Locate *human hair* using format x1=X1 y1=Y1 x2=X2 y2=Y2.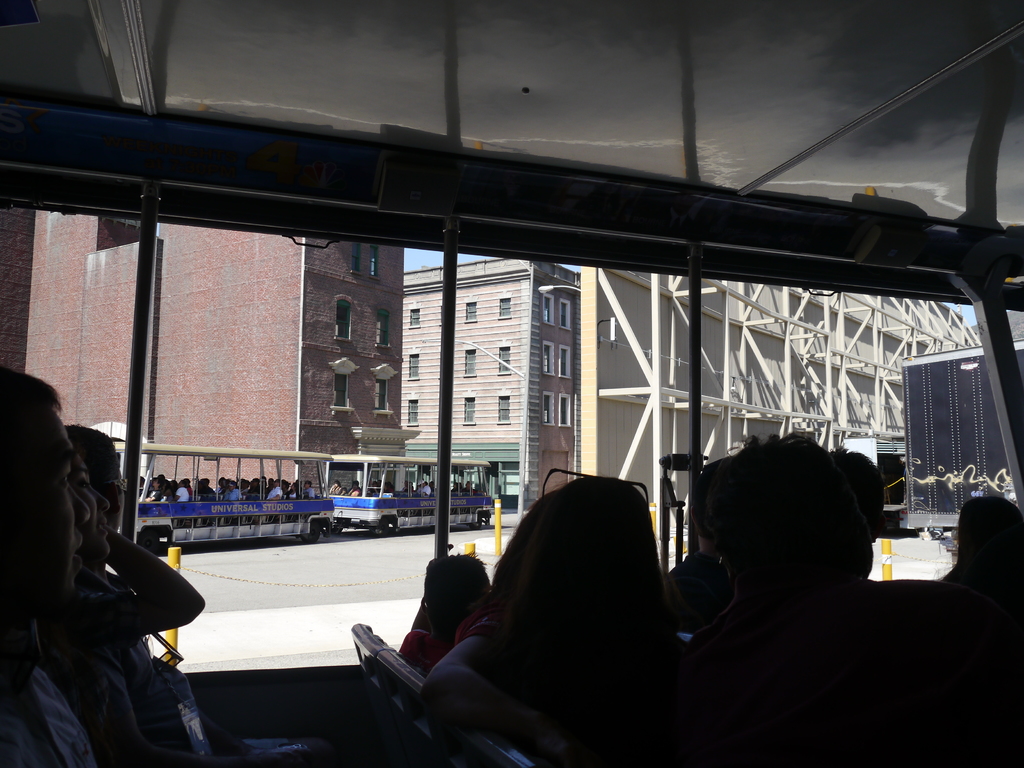
x1=461 y1=474 x2=676 y2=631.
